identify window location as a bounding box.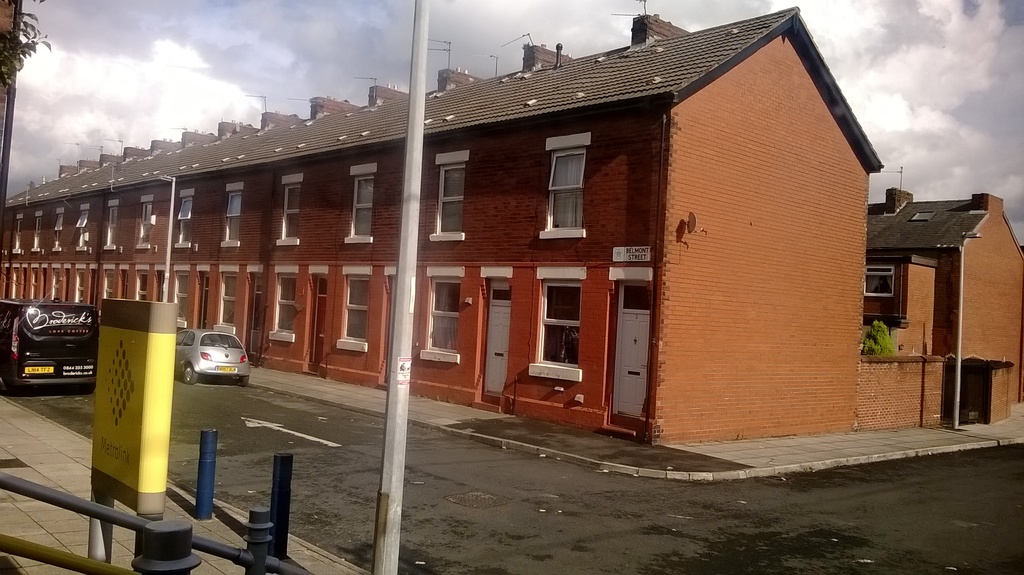
box=[417, 266, 464, 369].
